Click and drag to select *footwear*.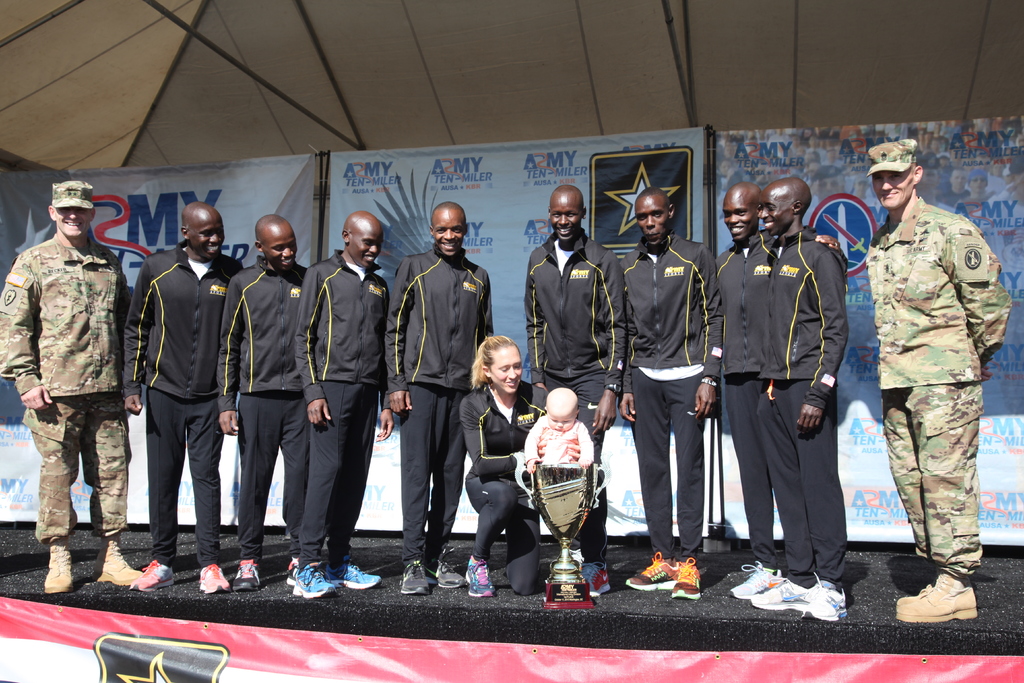
Selection: pyautogui.locateOnScreen(285, 561, 302, 583).
